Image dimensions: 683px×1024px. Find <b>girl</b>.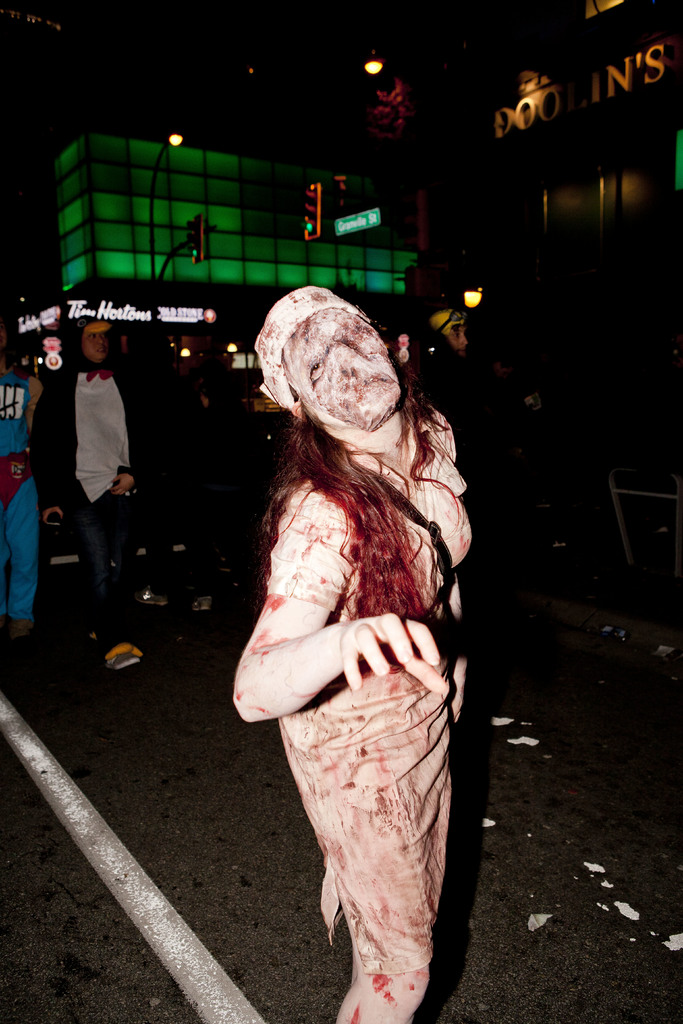
<region>232, 276, 472, 1023</region>.
